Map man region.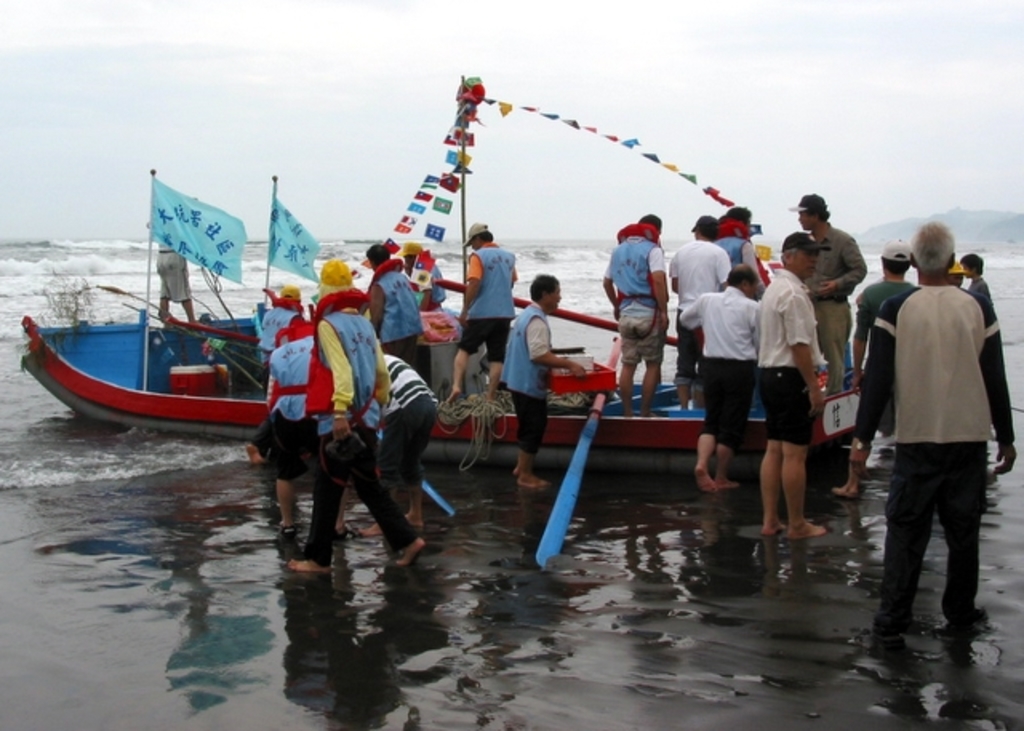
Mapped to (605,210,662,417).
